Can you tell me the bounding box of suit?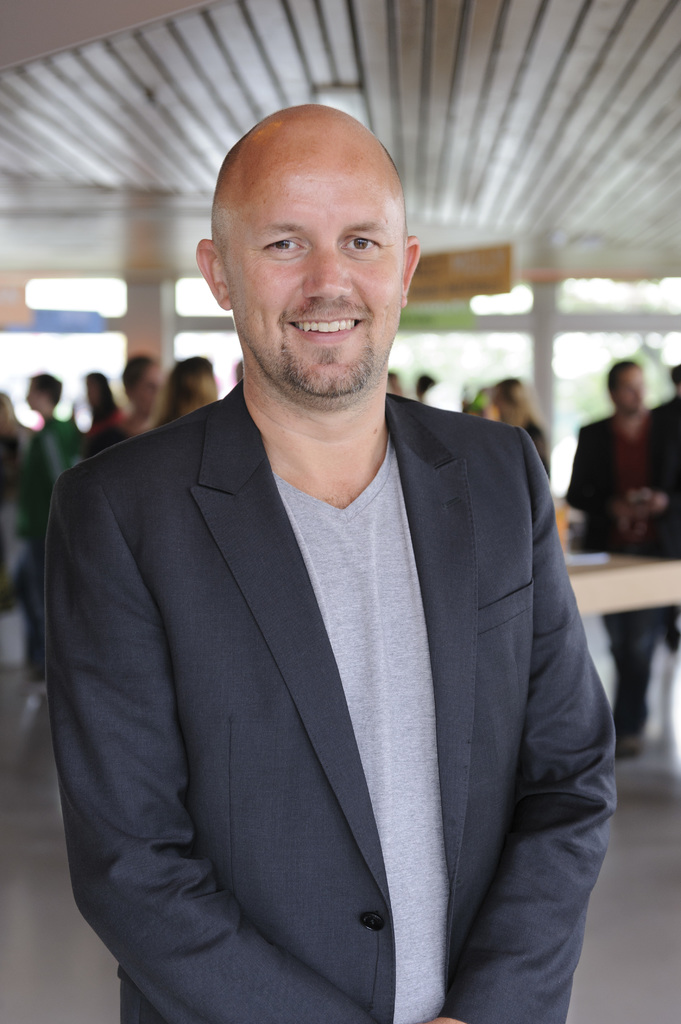
[left=41, top=248, right=611, bottom=1023].
